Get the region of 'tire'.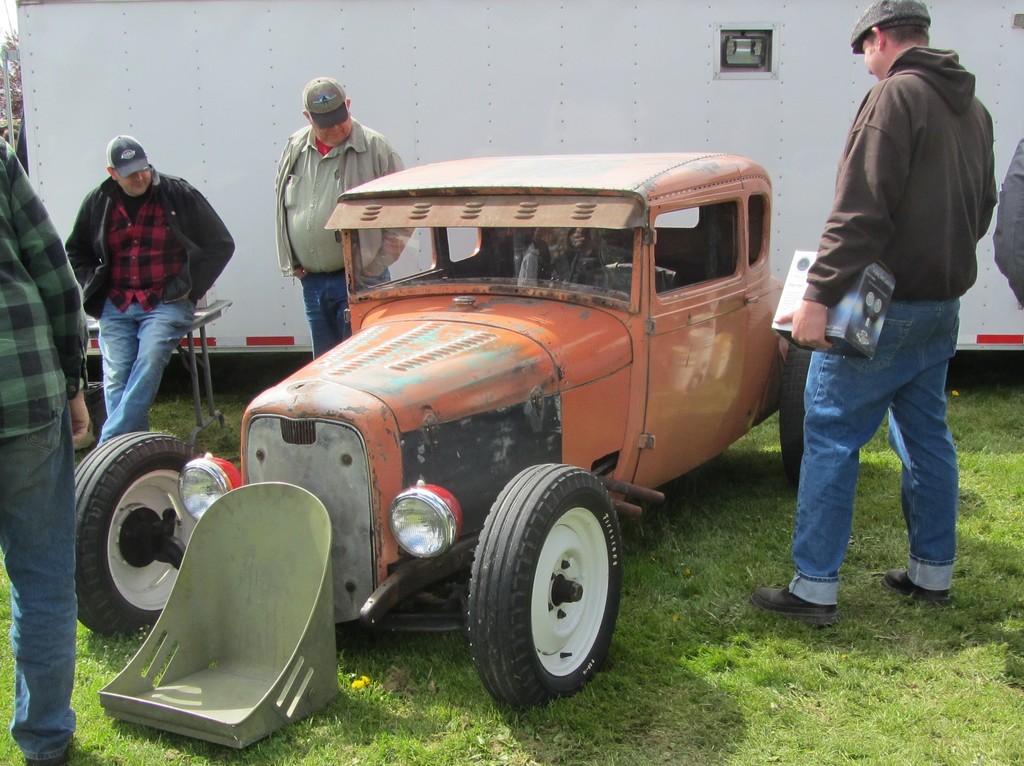
left=779, top=349, right=809, bottom=482.
